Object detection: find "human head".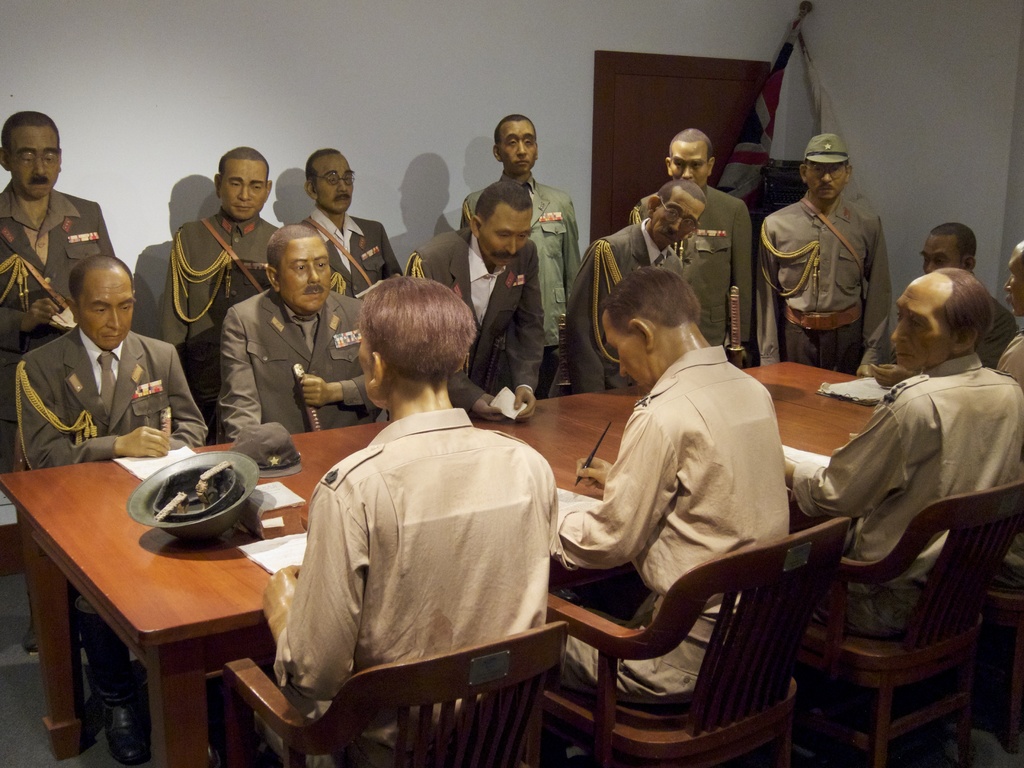
region(216, 145, 273, 222).
